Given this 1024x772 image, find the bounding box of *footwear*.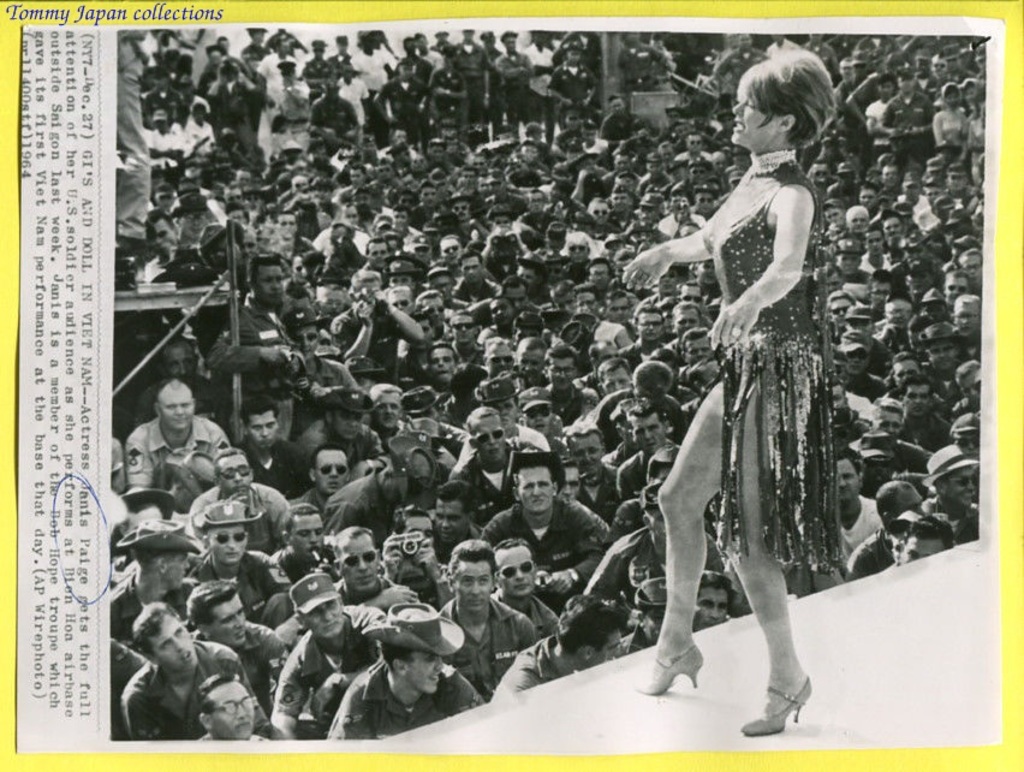
[x1=746, y1=667, x2=818, y2=746].
